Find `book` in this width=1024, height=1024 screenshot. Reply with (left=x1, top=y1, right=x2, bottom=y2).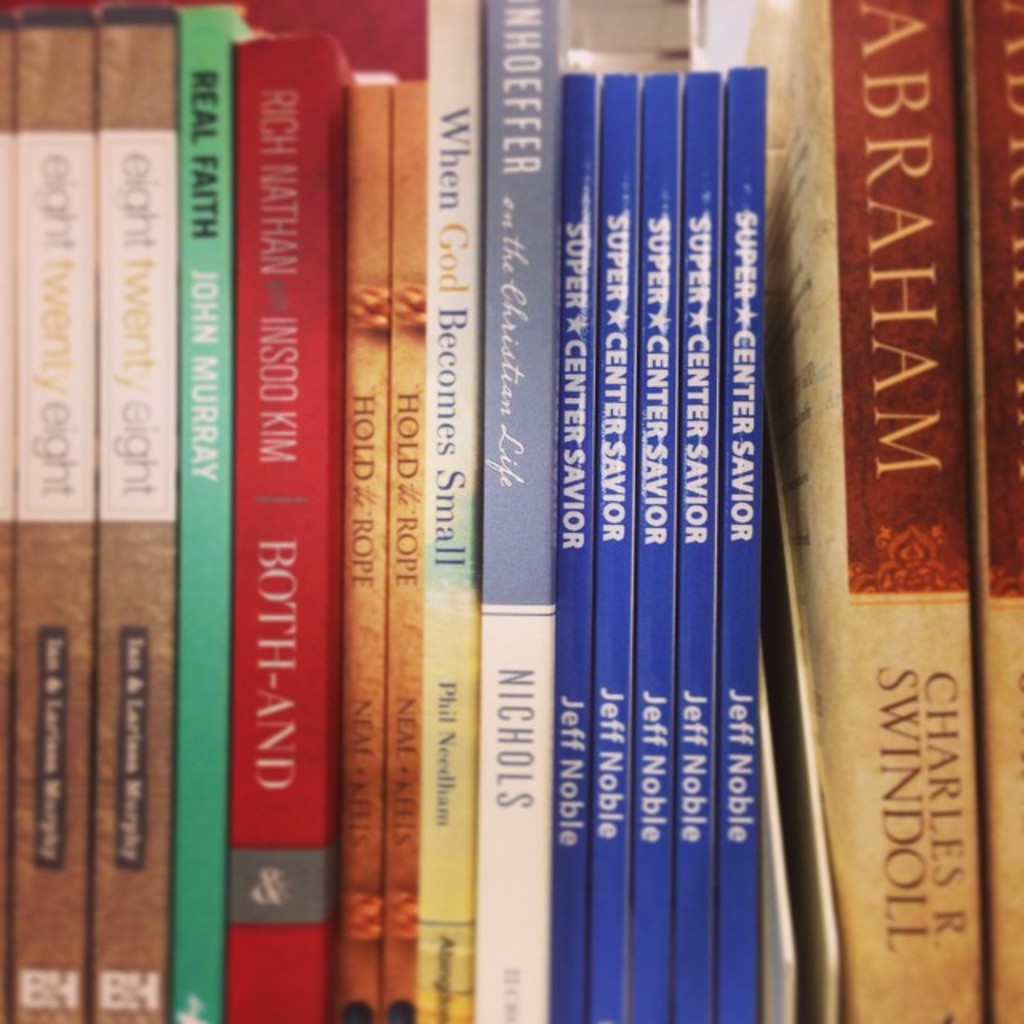
(left=171, top=2, right=248, bottom=1022).
